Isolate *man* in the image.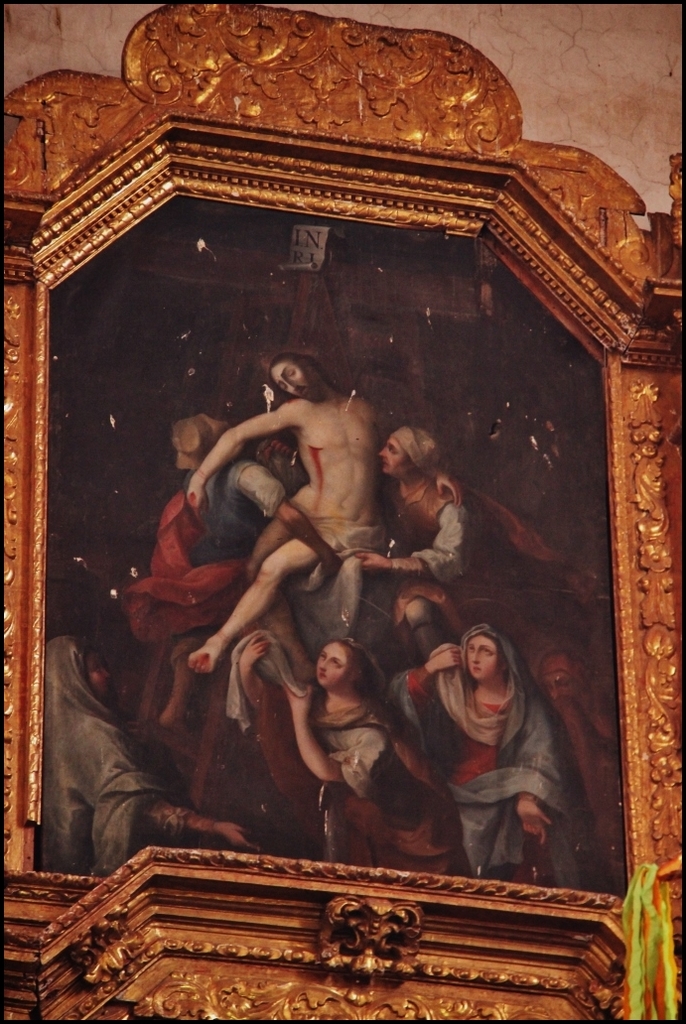
Isolated region: x1=174, y1=334, x2=466, y2=665.
